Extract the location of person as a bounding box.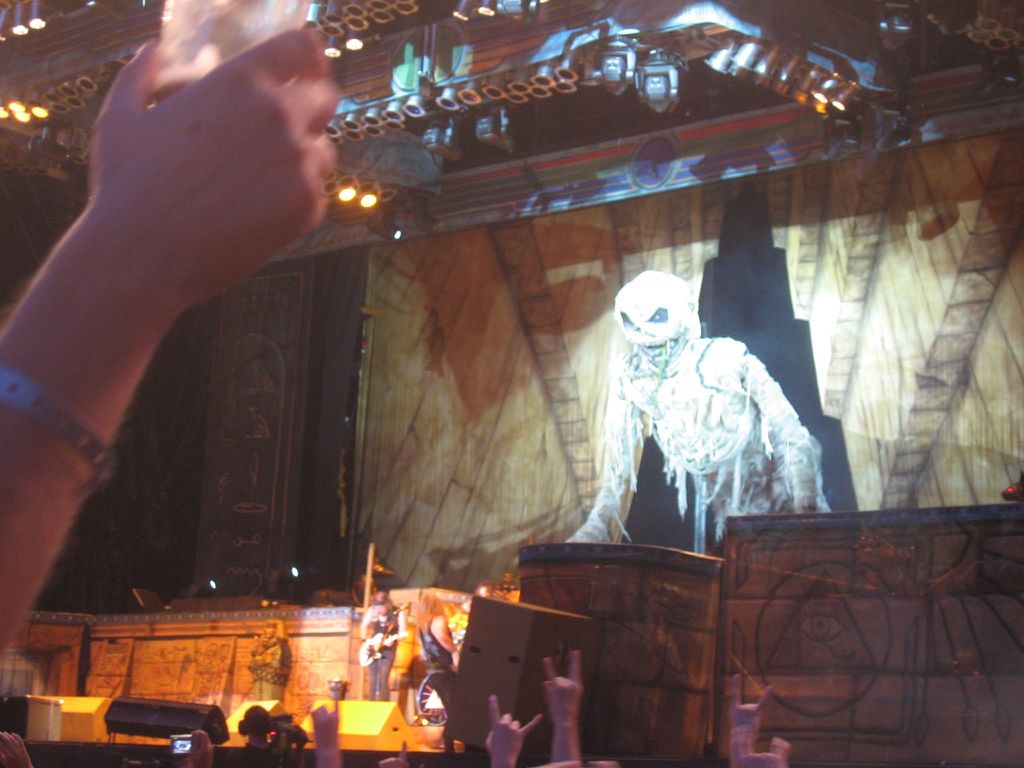
select_region(572, 262, 816, 605).
